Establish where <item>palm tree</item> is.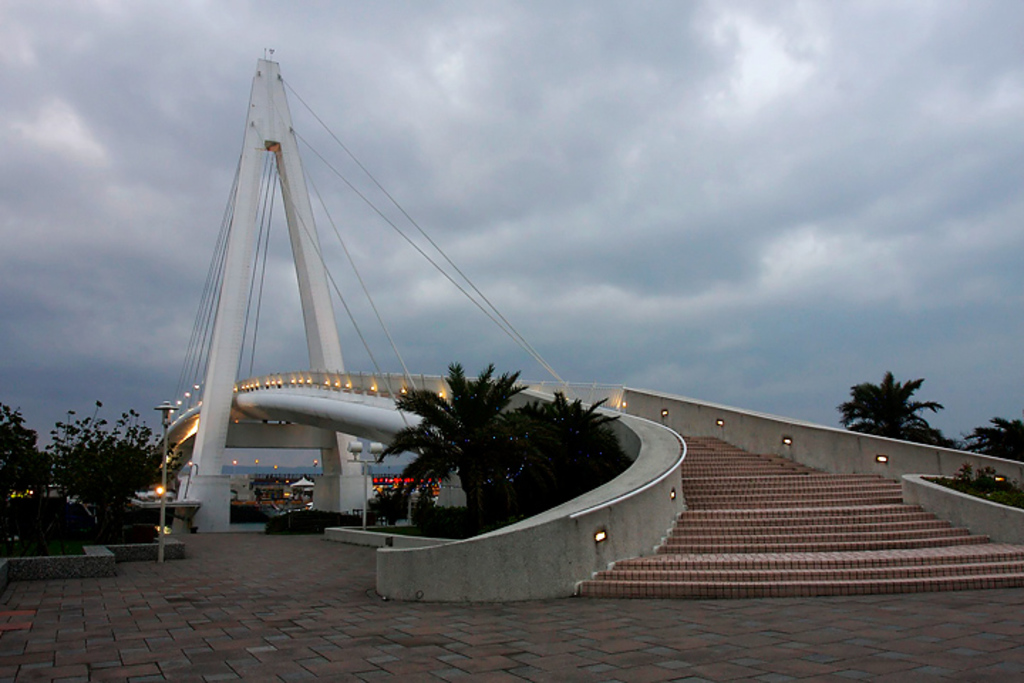
Established at x1=374, y1=369, x2=562, y2=532.
